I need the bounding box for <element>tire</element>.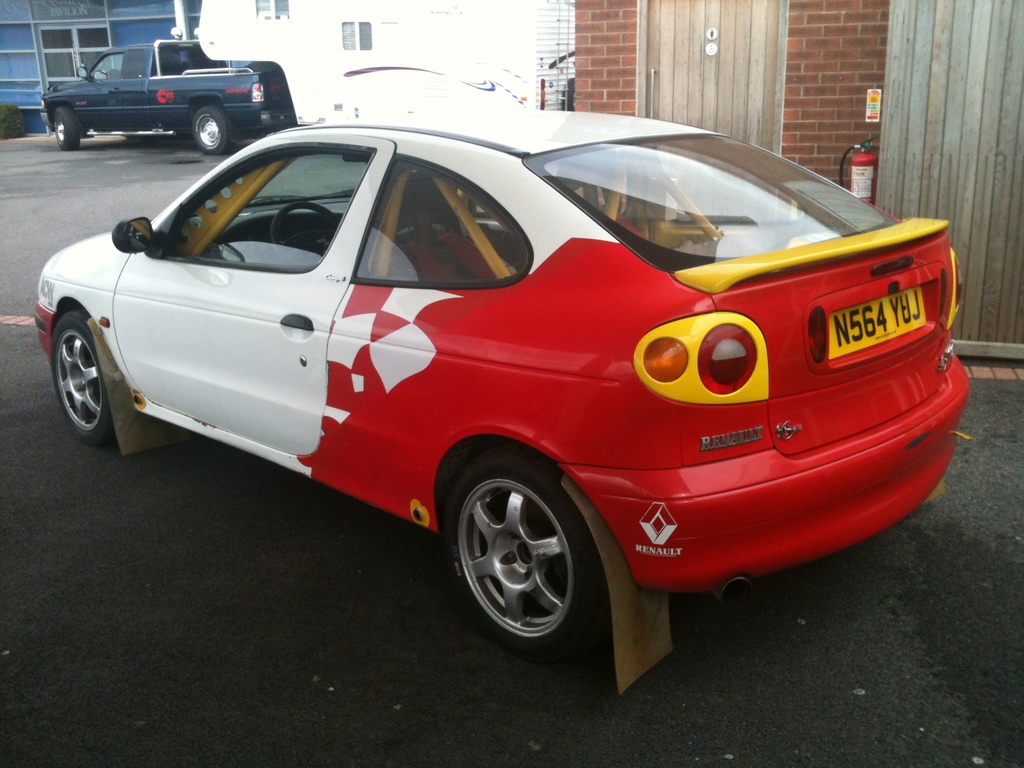
Here it is: bbox=[52, 104, 86, 152].
